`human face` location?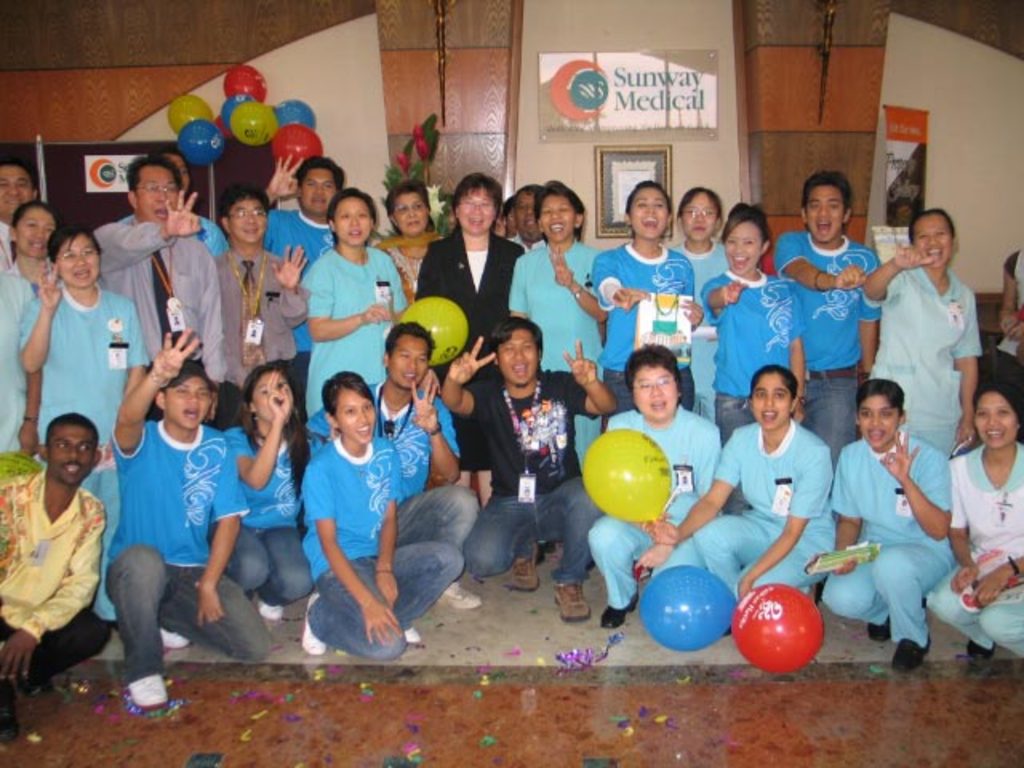
x1=803 y1=182 x2=856 y2=245
